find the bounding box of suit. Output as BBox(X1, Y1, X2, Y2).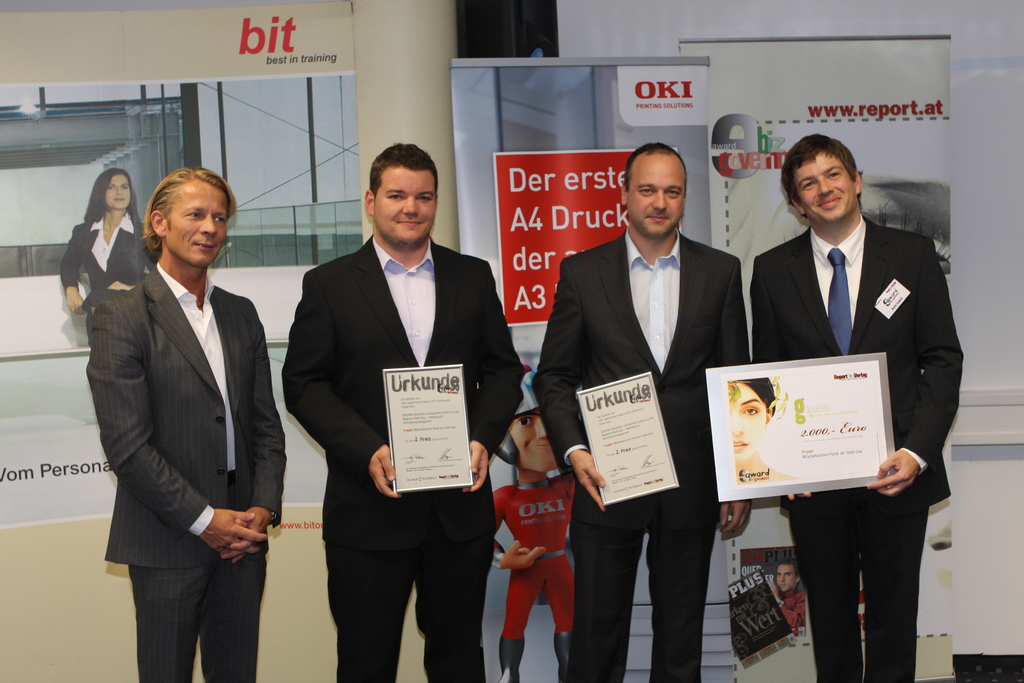
BBox(87, 268, 285, 682).
